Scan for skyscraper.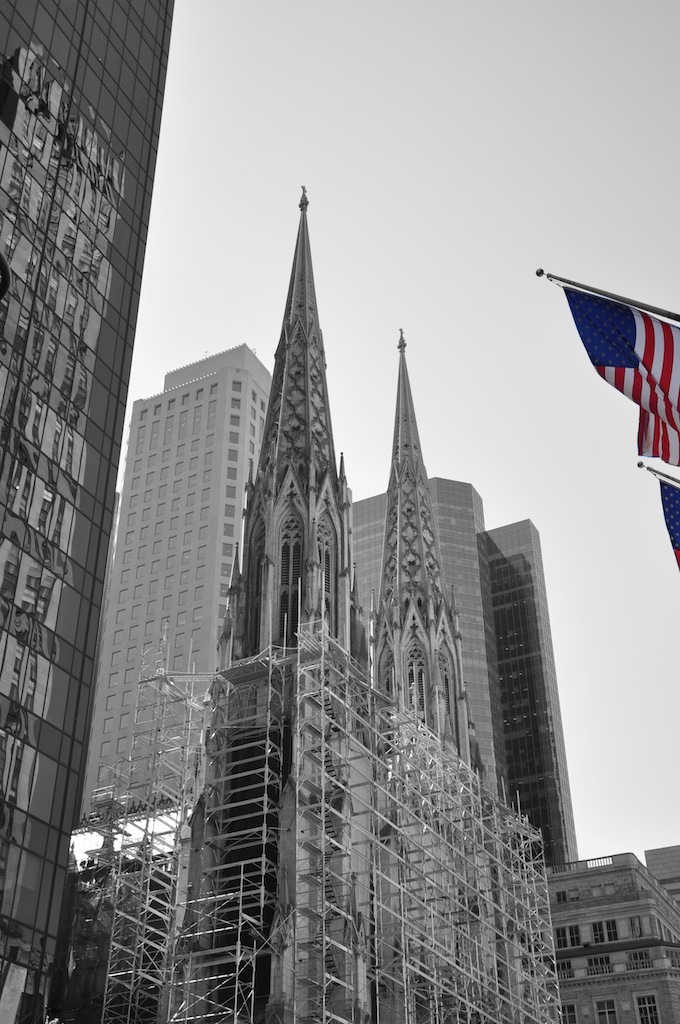
Scan result: (x1=354, y1=478, x2=510, y2=813).
